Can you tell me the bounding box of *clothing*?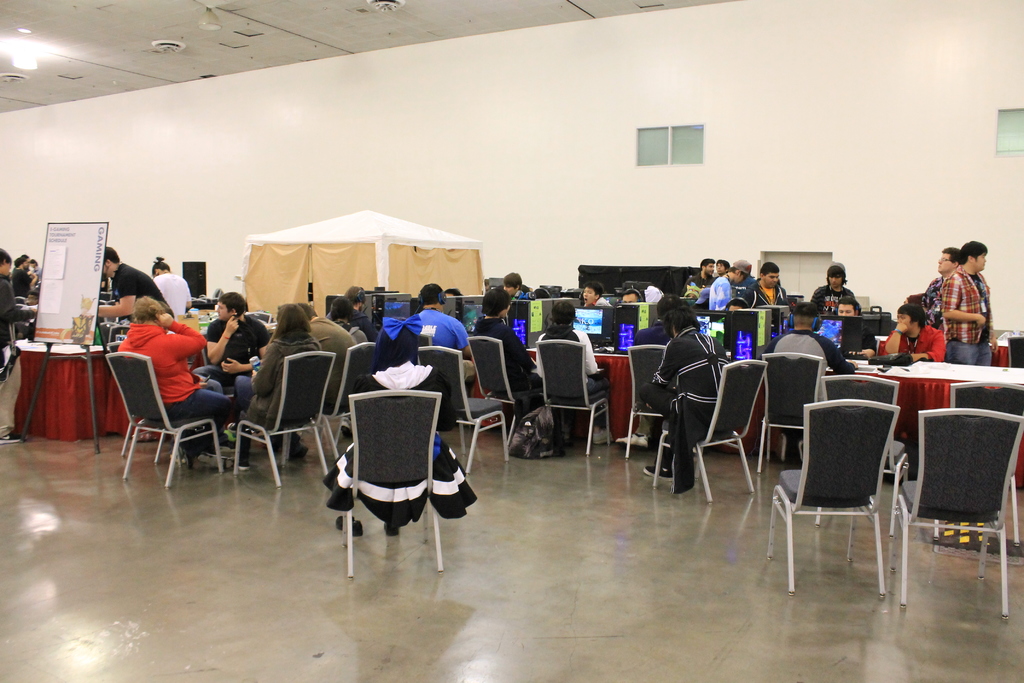
[x1=709, y1=273, x2=732, y2=344].
